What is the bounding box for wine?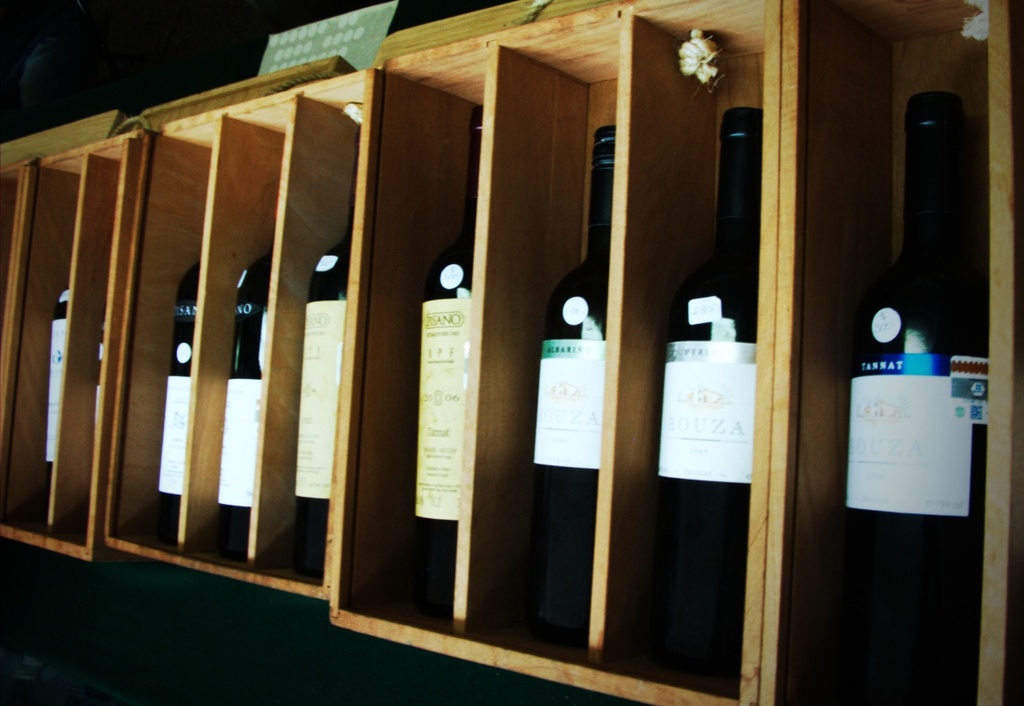
[533,123,618,651].
